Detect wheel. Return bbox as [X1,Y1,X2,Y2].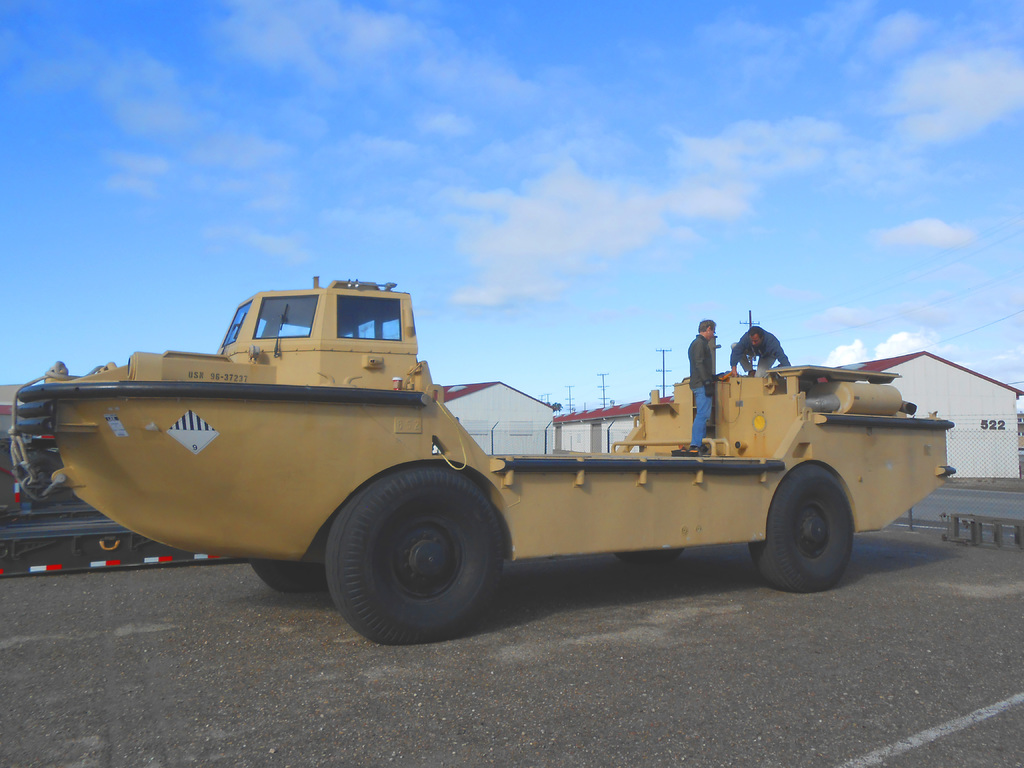
[251,558,328,594].
